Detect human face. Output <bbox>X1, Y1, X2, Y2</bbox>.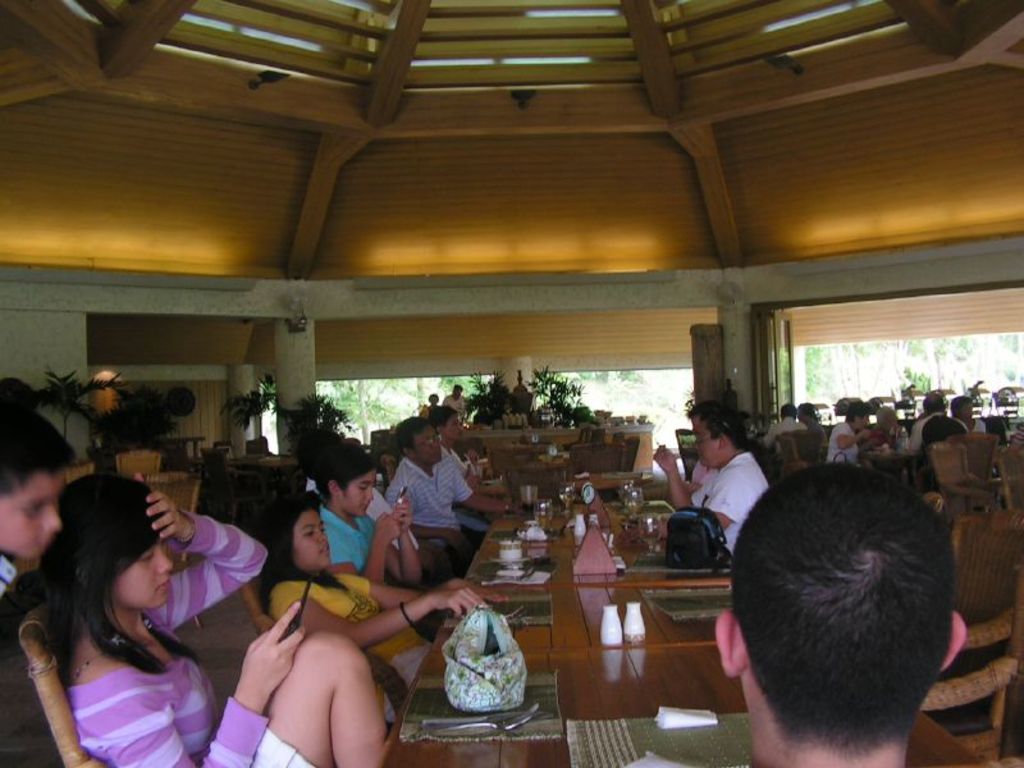
<bbox>0, 472, 65, 559</bbox>.
